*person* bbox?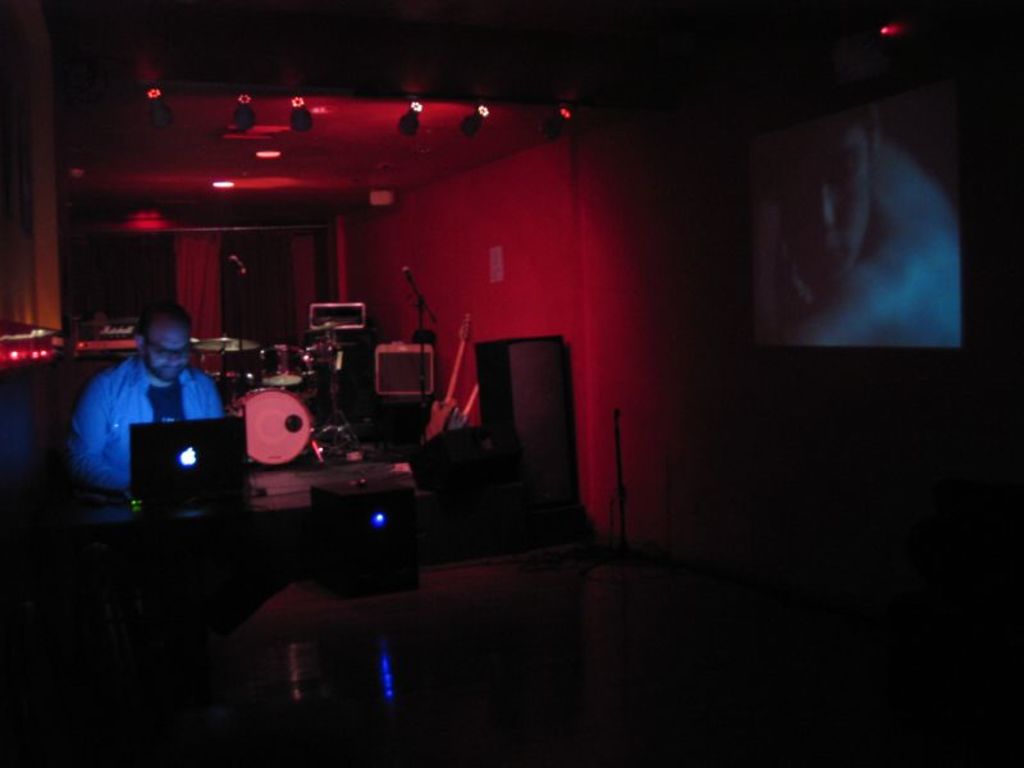
BBox(746, 78, 960, 344)
